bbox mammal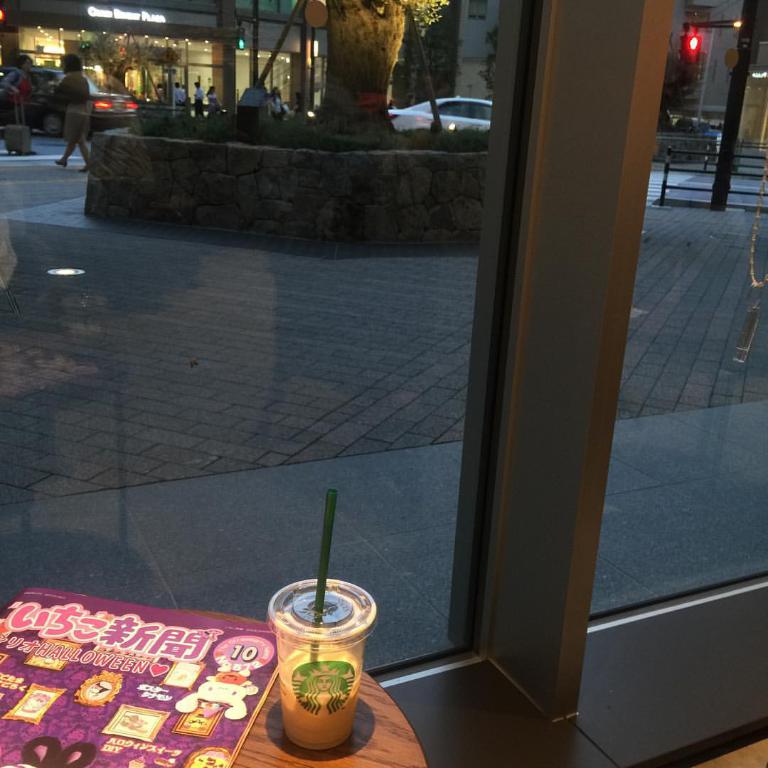
{"x1": 205, "y1": 83, "x2": 225, "y2": 110}
